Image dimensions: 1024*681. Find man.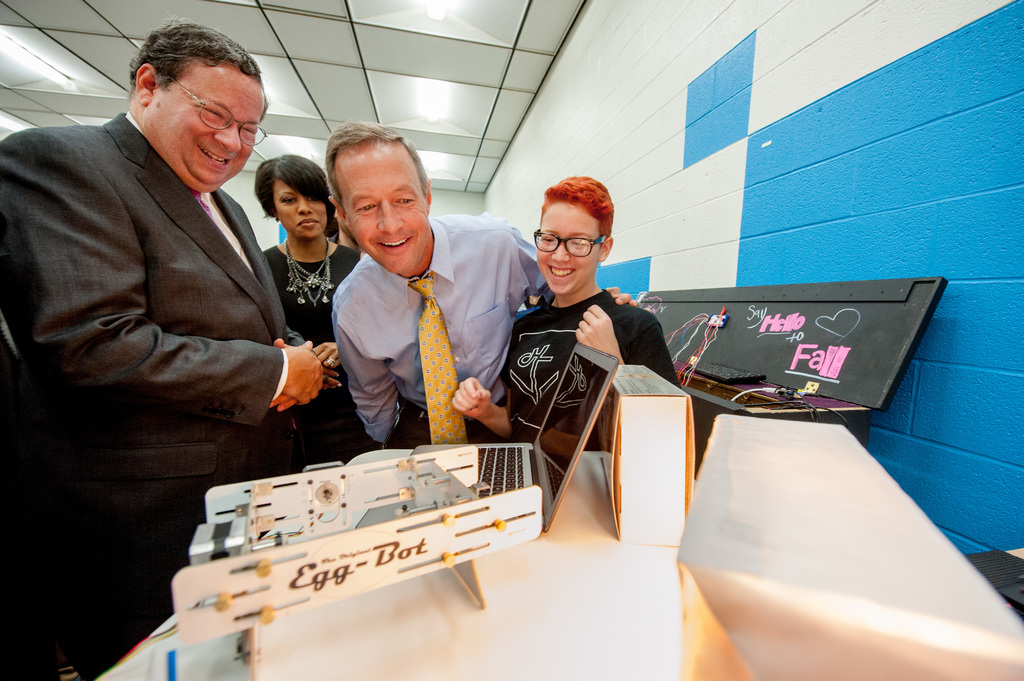
<bbox>17, 19, 337, 576</bbox>.
